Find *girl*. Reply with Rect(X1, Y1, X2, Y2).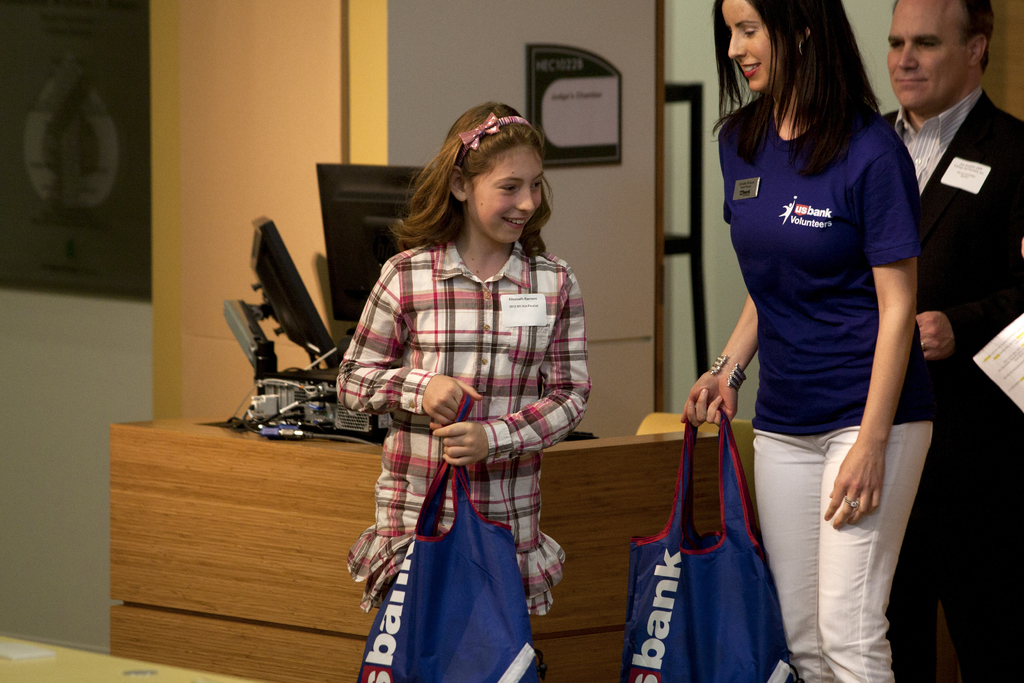
Rect(335, 101, 595, 613).
